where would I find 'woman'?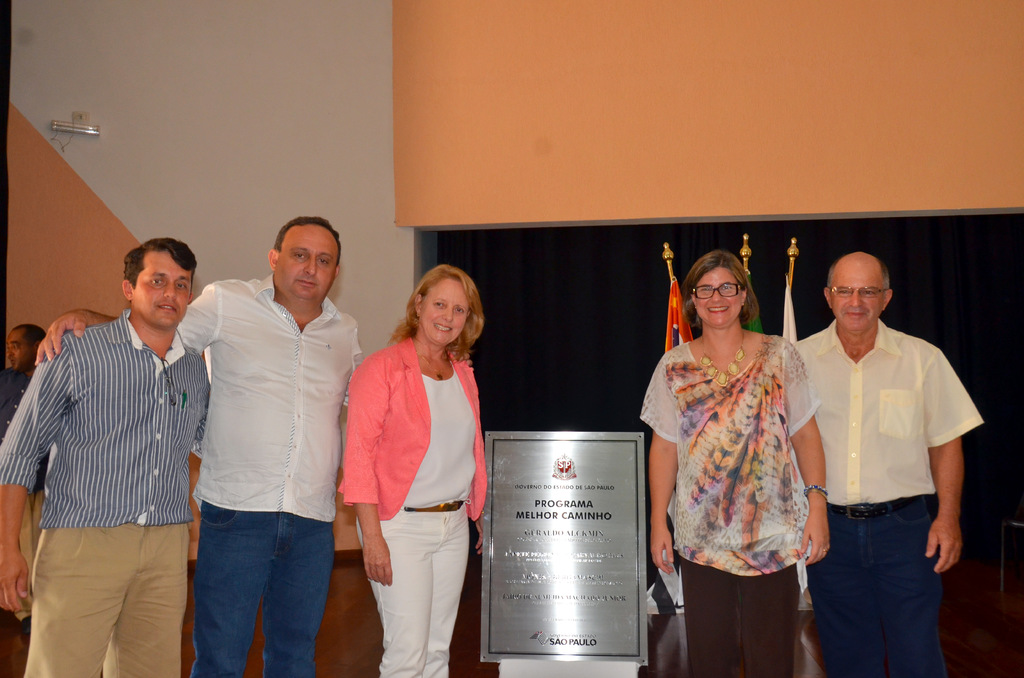
At box=[641, 240, 826, 652].
